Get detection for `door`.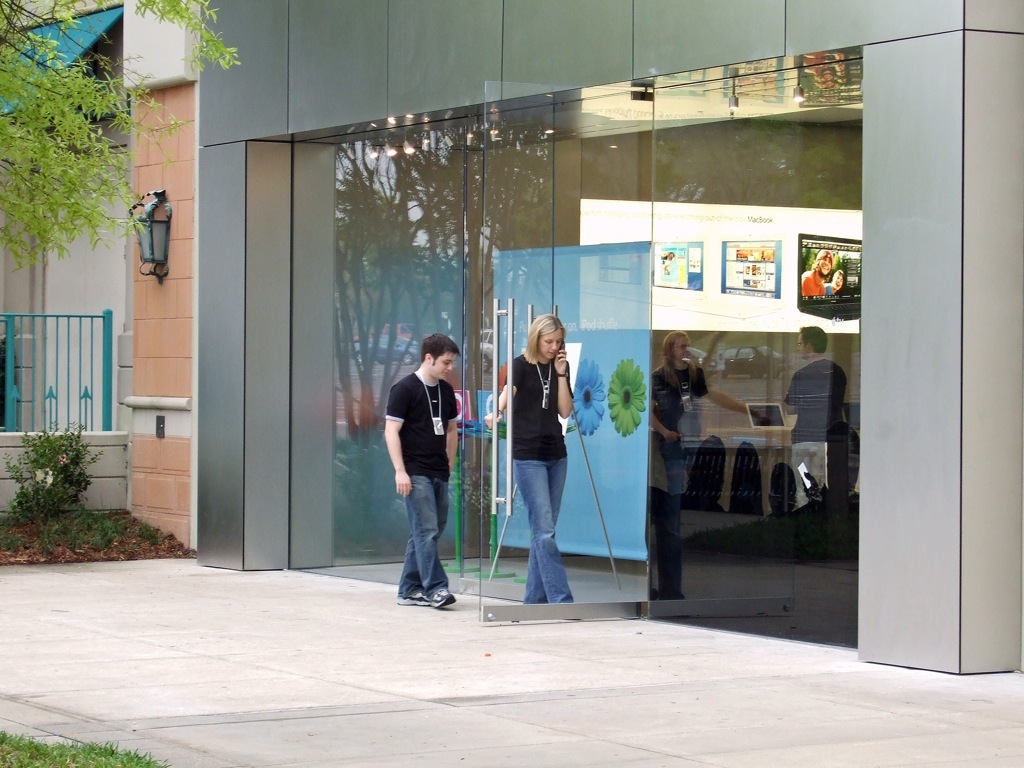
Detection: box=[484, 75, 652, 625].
